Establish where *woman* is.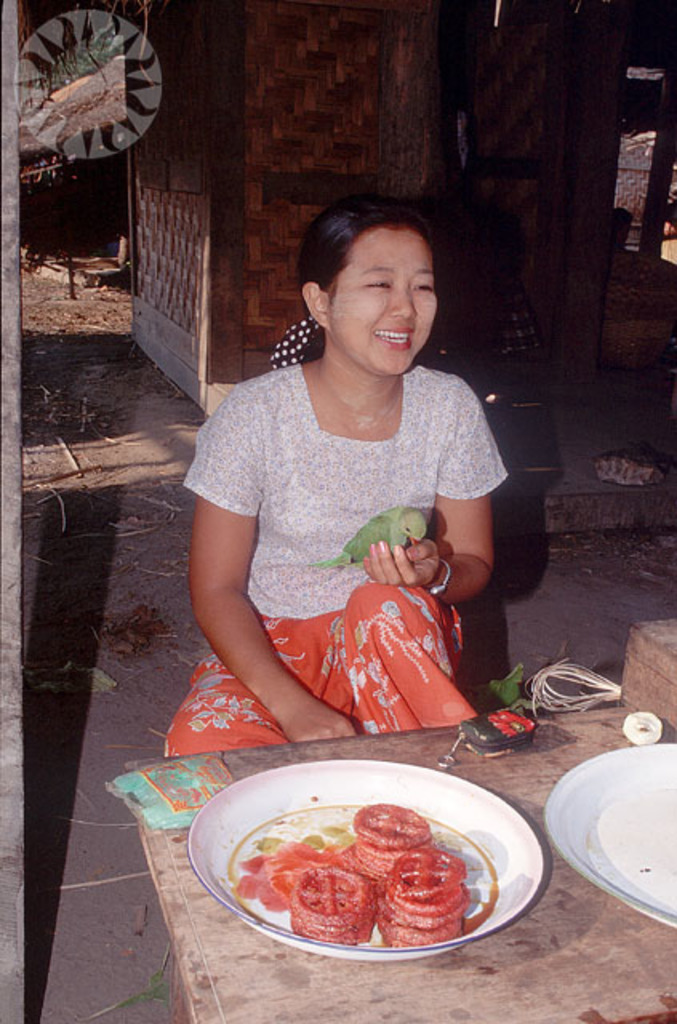
Established at detection(171, 166, 520, 794).
